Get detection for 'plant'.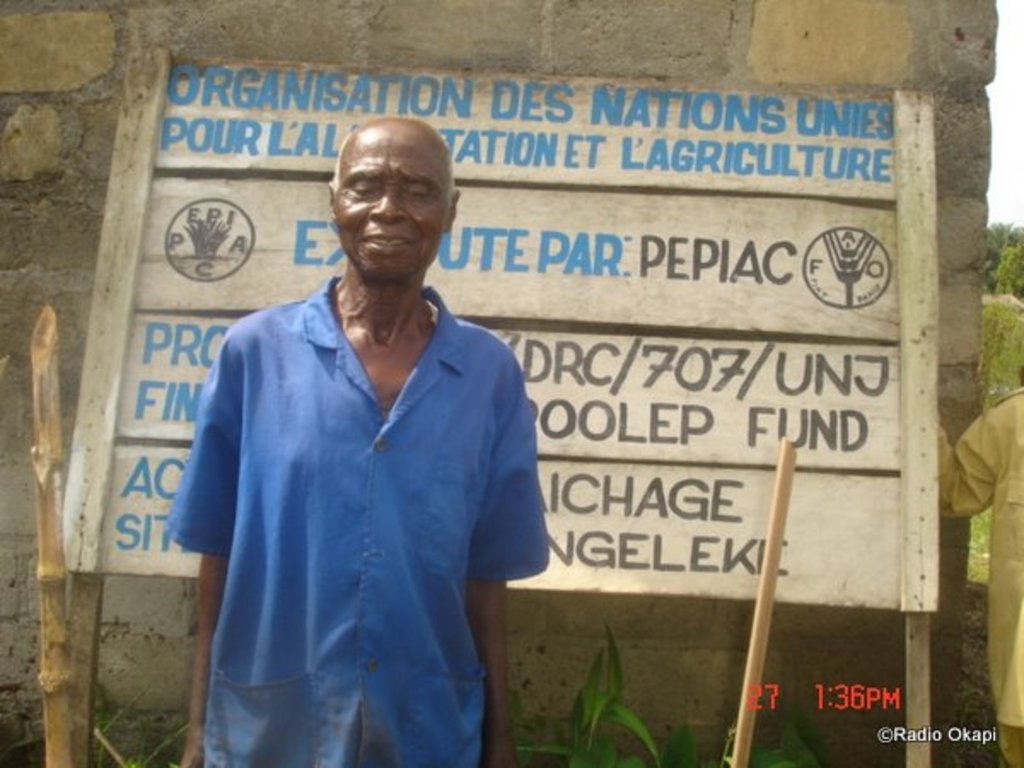
Detection: 659/689/790/766.
